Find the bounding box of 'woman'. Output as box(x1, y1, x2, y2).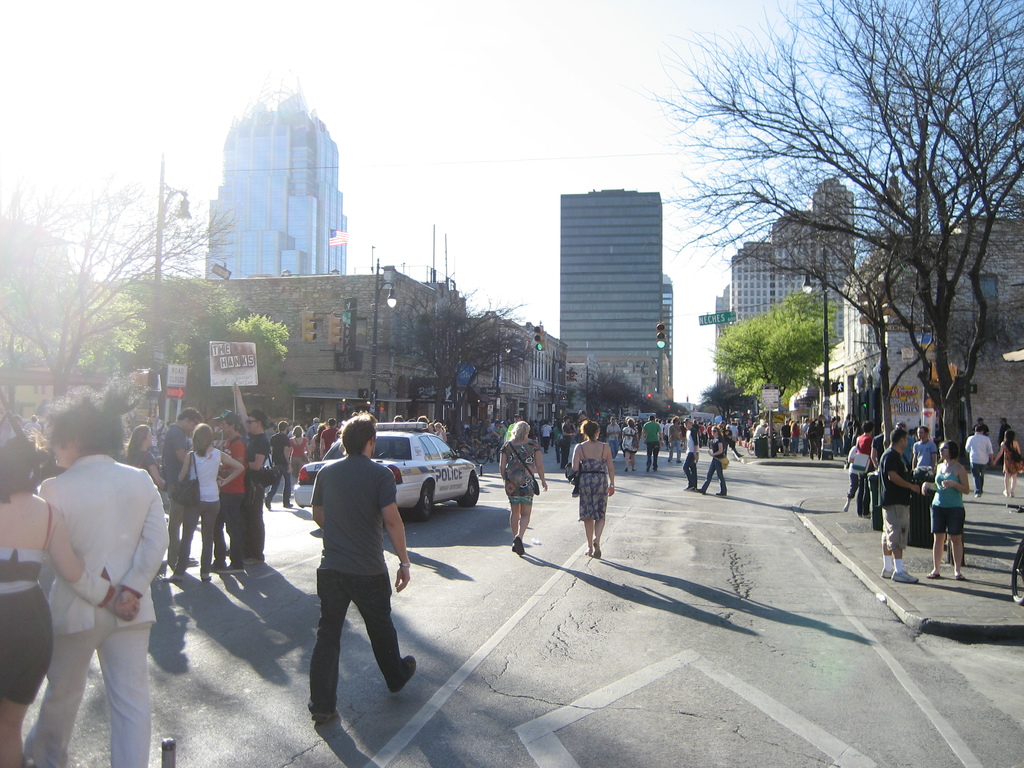
box(611, 417, 646, 477).
